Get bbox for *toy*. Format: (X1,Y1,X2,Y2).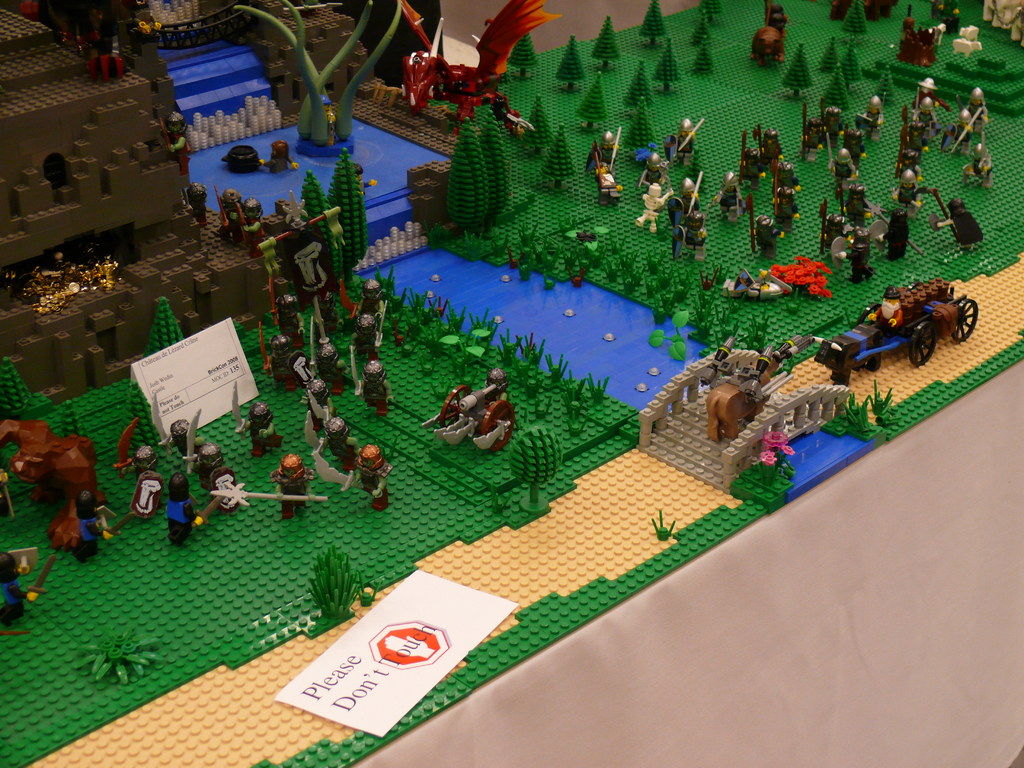
(195,437,235,470).
